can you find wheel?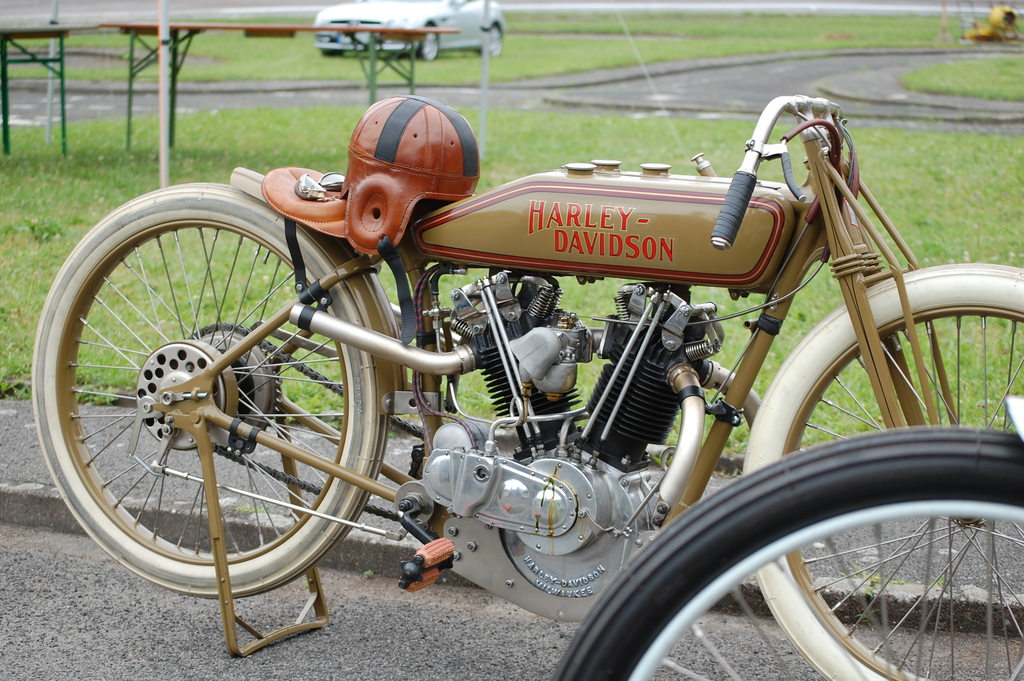
Yes, bounding box: 739,260,1023,680.
